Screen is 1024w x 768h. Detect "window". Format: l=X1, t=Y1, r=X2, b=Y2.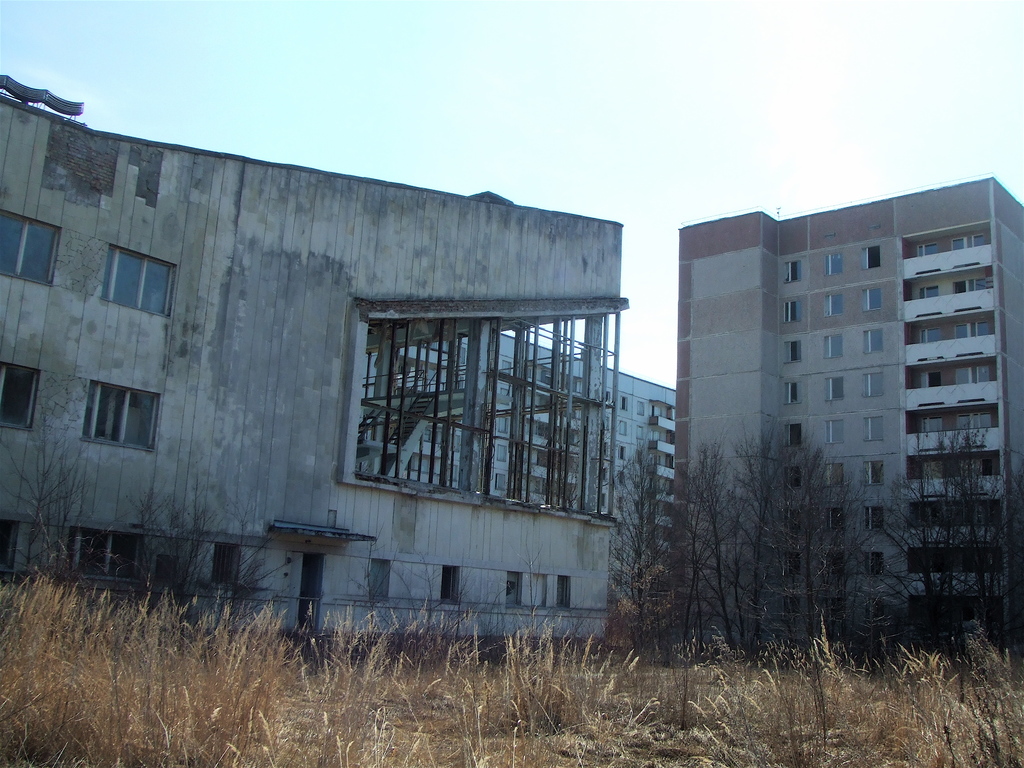
l=918, t=286, r=938, b=296.
